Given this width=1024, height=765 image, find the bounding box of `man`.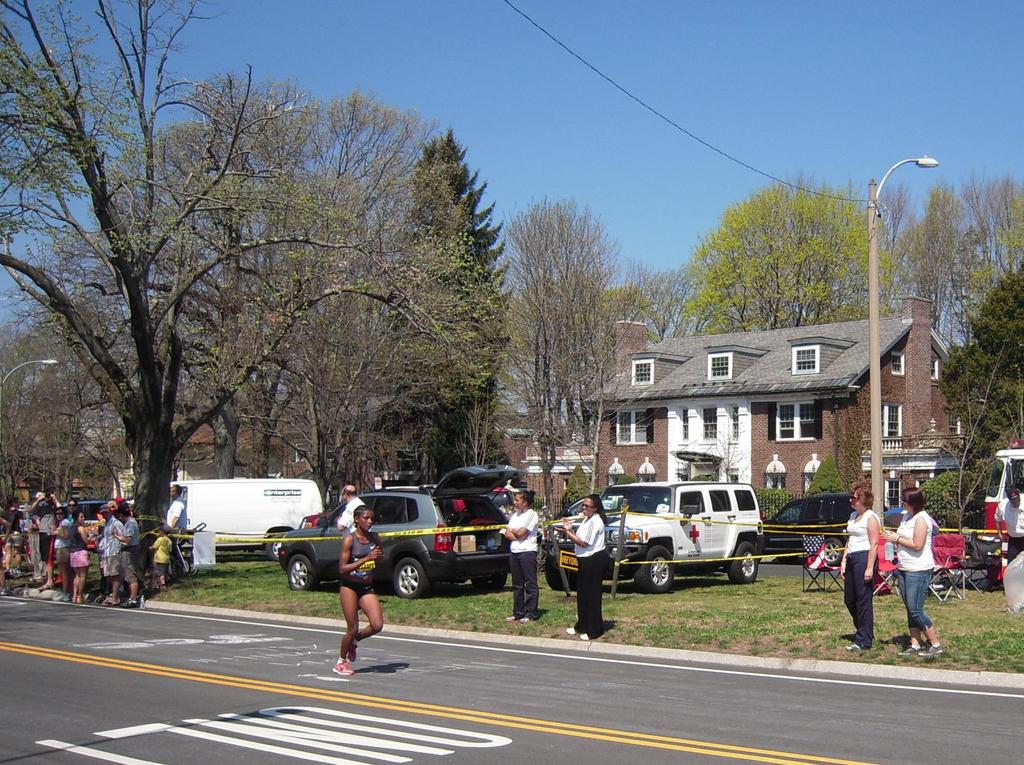
335:481:366:543.
